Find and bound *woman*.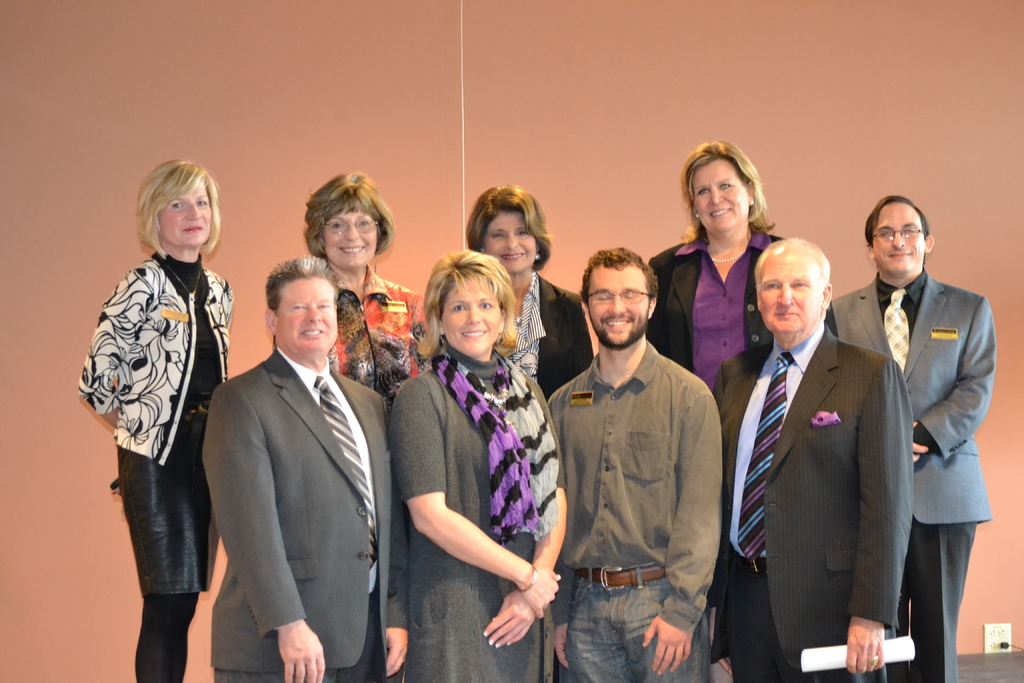
Bound: 454,183,596,399.
